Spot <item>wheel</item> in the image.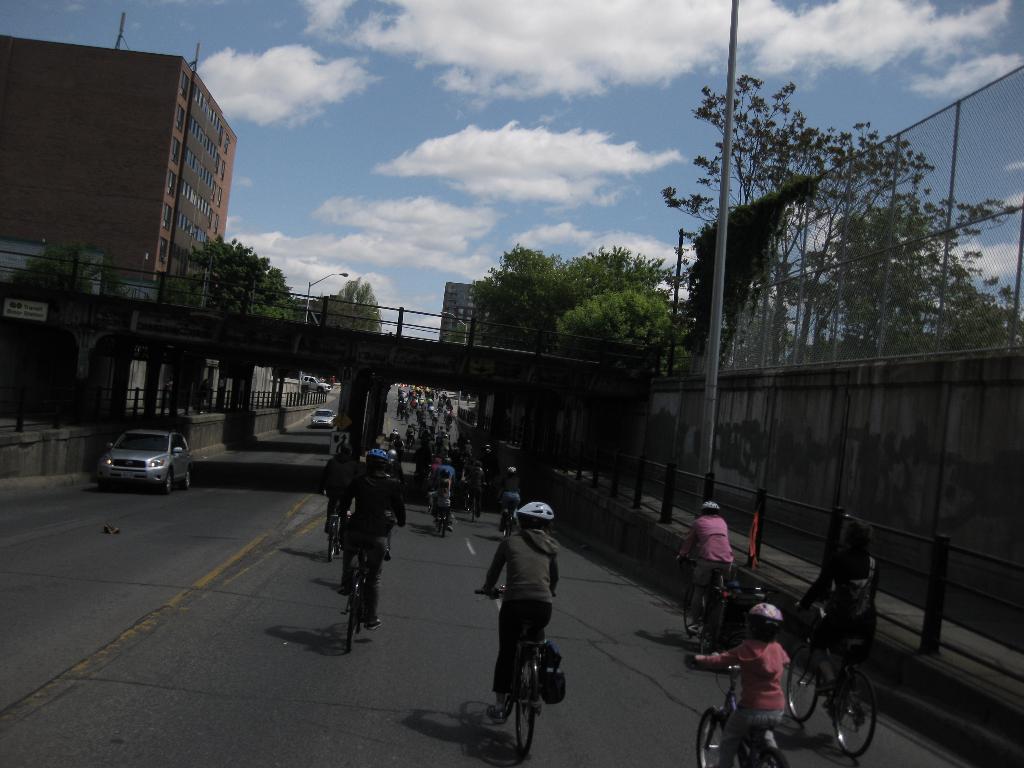
<item>wheel</item> found at 324:520:335:559.
